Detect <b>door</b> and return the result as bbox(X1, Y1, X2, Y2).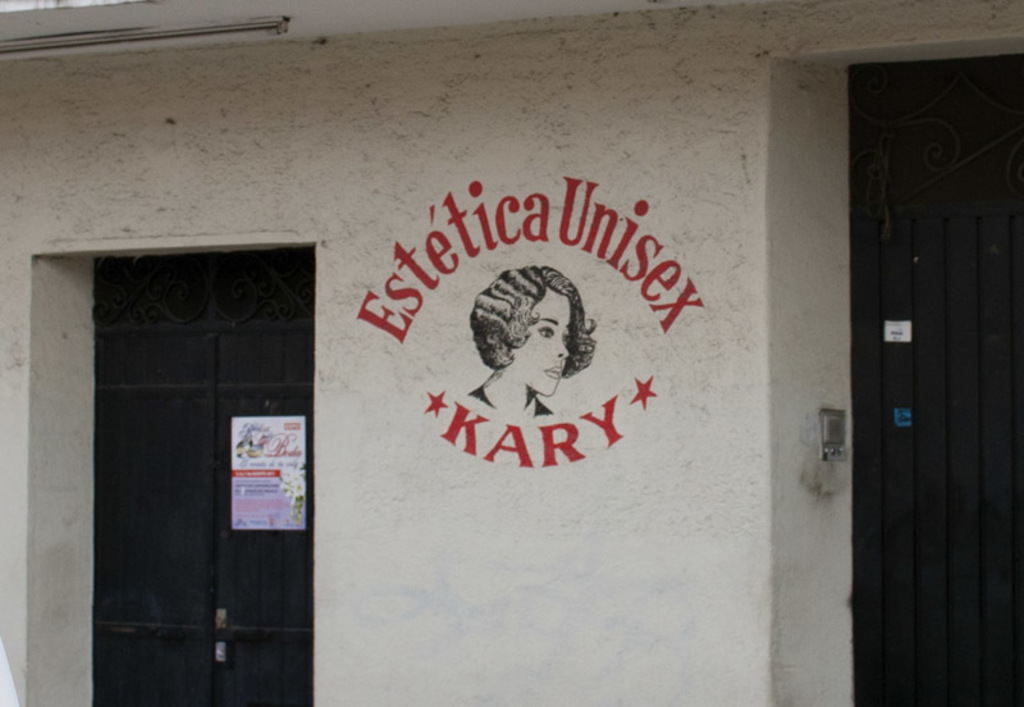
bbox(40, 216, 314, 679).
